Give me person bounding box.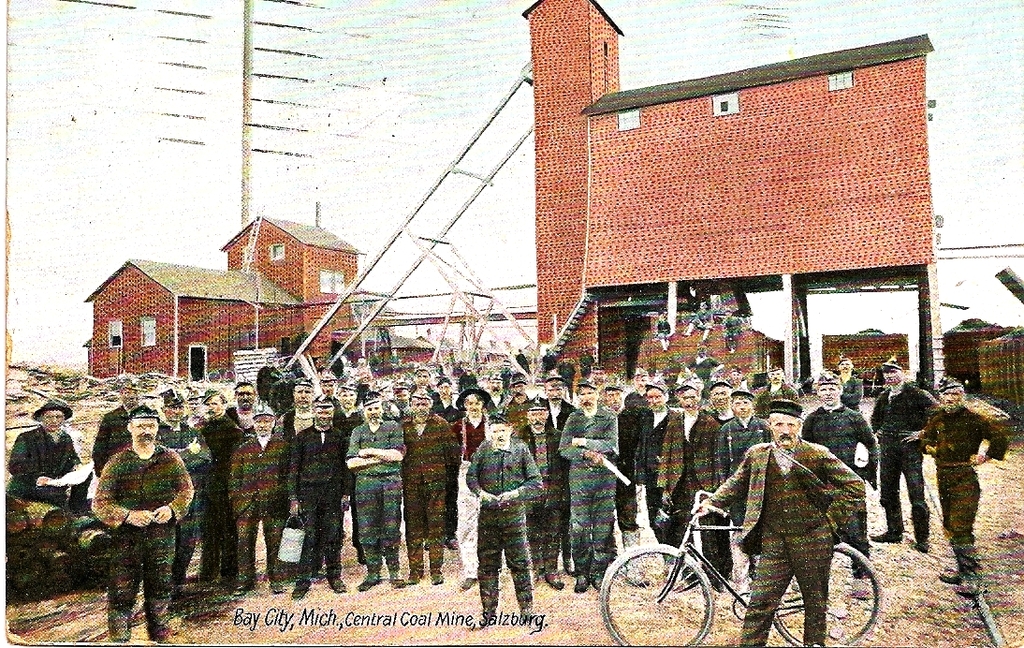
(left=654, top=311, right=674, bottom=351).
